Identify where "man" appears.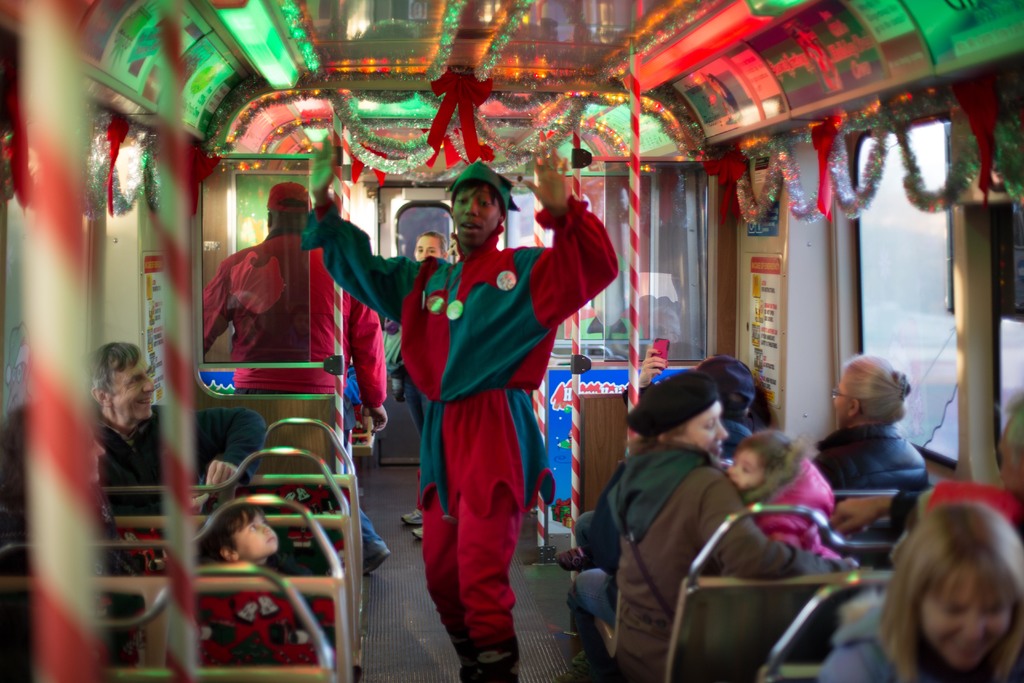
Appears at box=[292, 131, 618, 682].
